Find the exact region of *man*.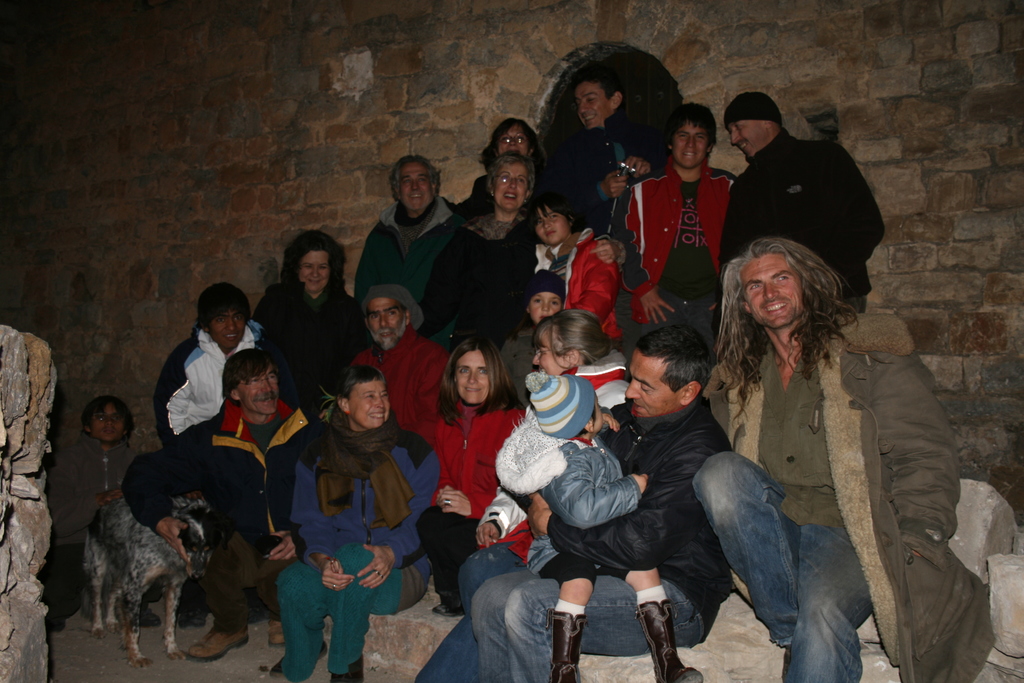
Exact region: {"left": 346, "top": 158, "right": 462, "bottom": 343}.
